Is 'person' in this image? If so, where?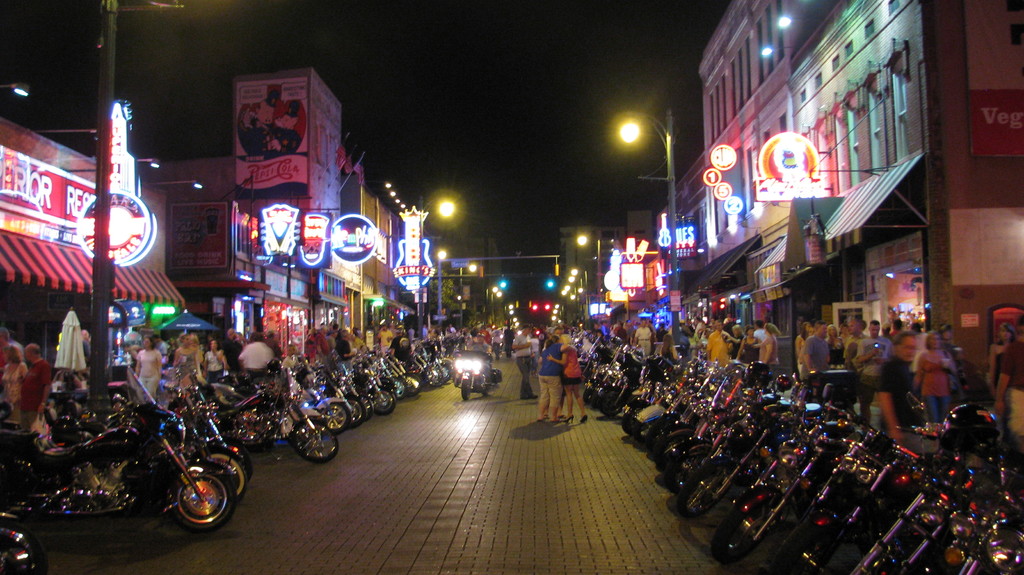
Yes, at [left=82, top=336, right=88, bottom=370].
